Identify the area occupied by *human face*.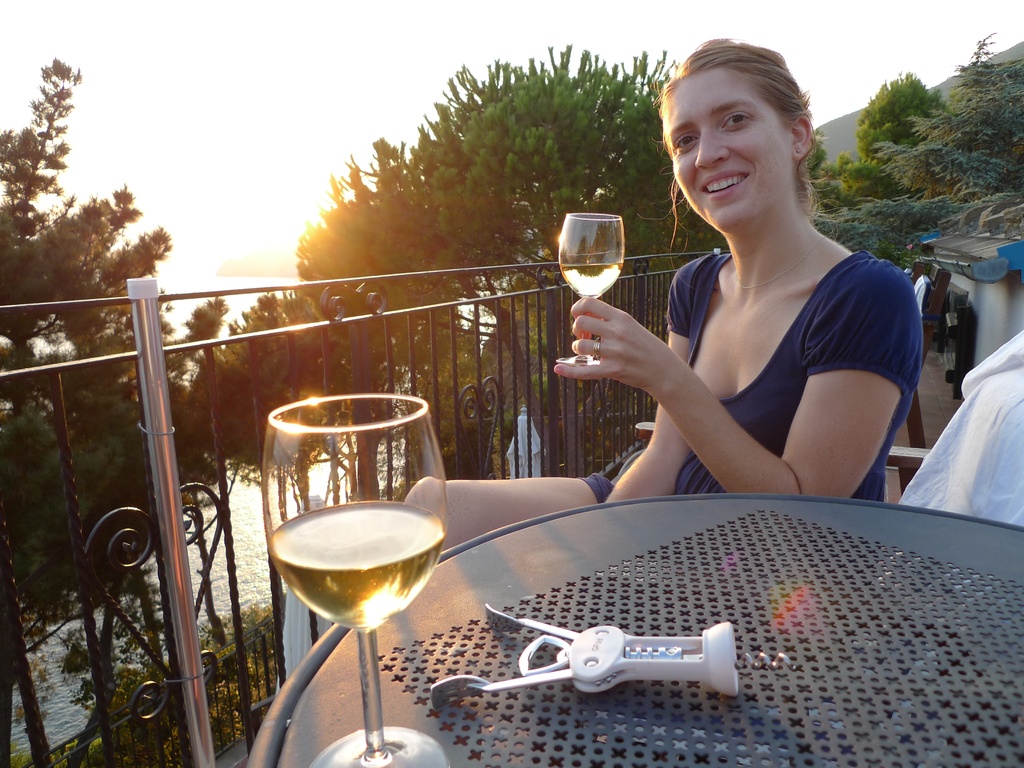
Area: <bbox>666, 70, 792, 229</bbox>.
